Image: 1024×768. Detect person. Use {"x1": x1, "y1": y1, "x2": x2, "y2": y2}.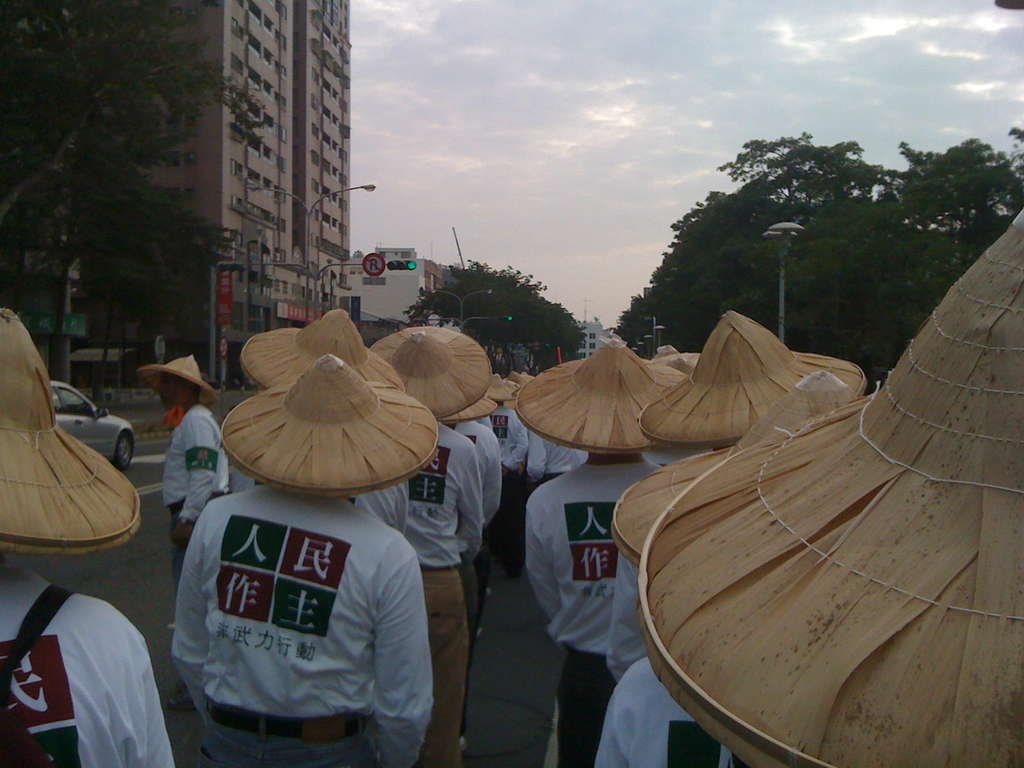
{"x1": 523, "y1": 343, "x2": 696, "y2": 765}.
